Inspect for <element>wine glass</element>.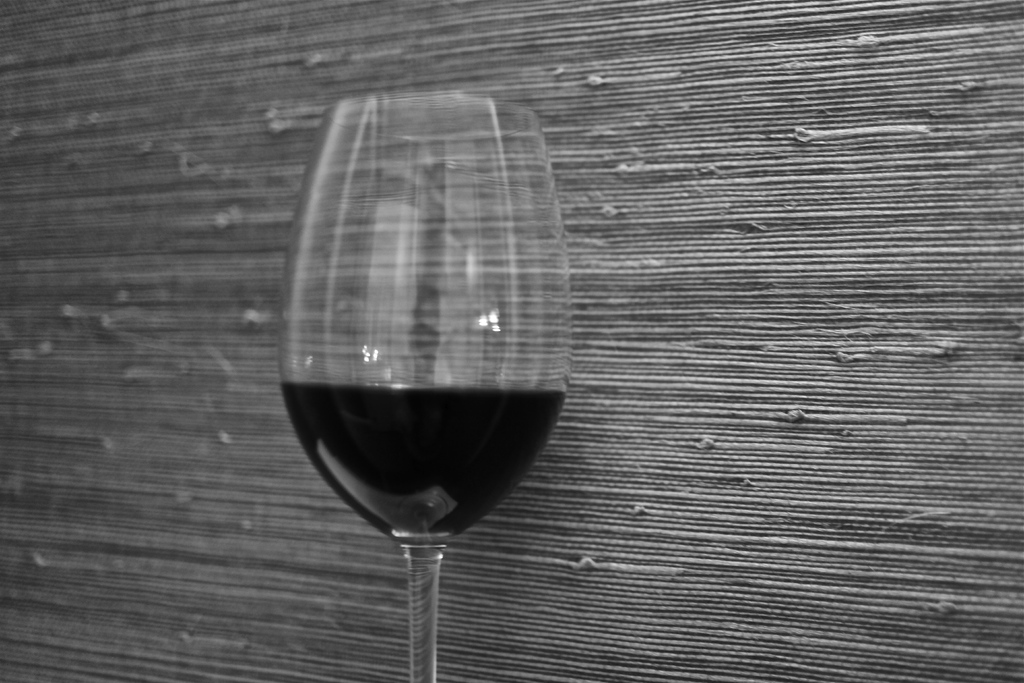
Inspection: detection(279, 90, 572, 682).
